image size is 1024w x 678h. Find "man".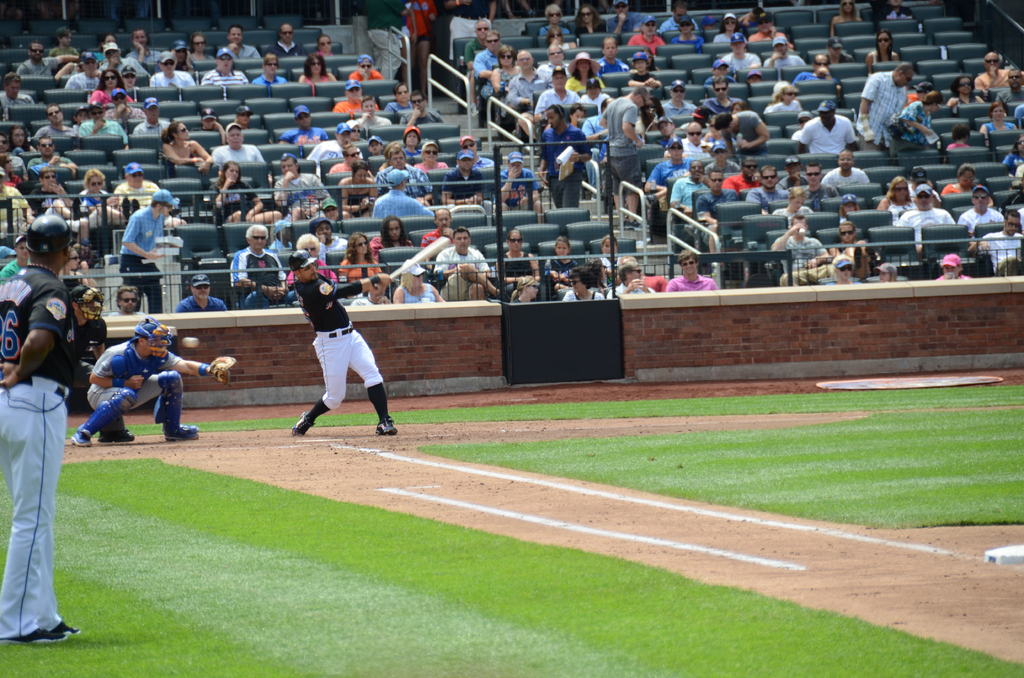
(left=792, top=56, right=835, bottom=86).
